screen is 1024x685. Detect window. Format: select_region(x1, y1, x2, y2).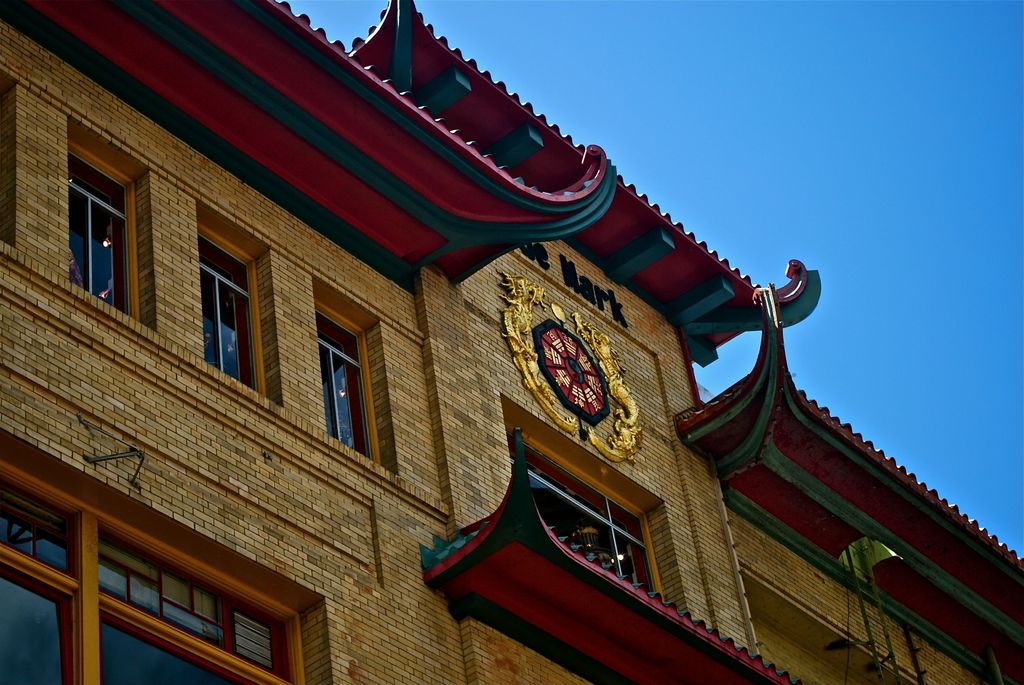
select_region(192, 219, 268, 398).
